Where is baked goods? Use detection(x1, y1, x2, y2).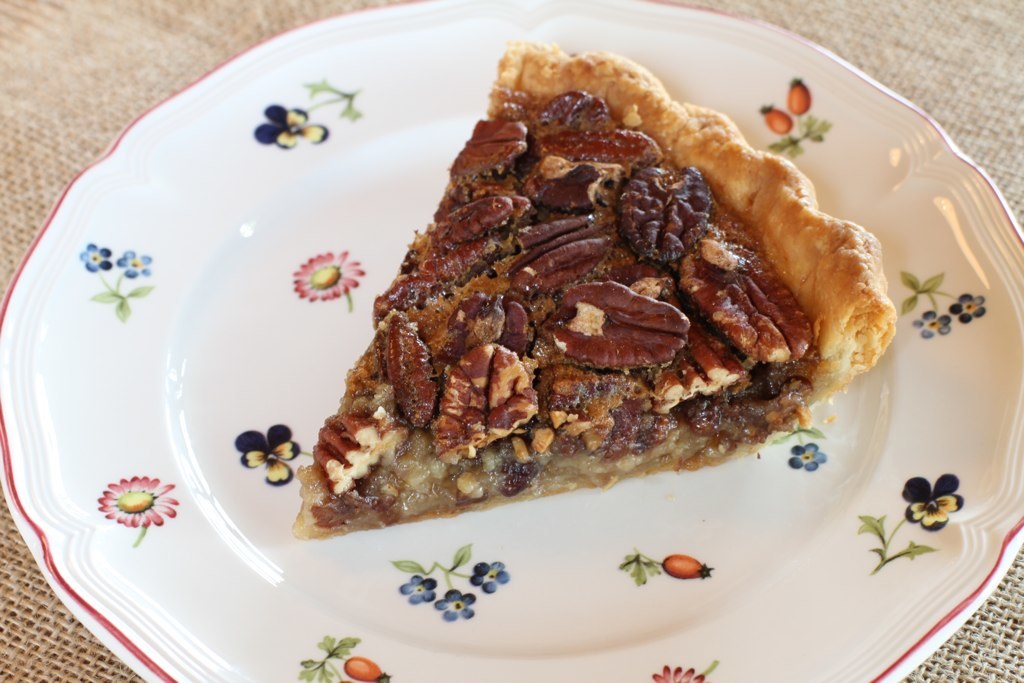
detection(292, 37, 898, 544).
